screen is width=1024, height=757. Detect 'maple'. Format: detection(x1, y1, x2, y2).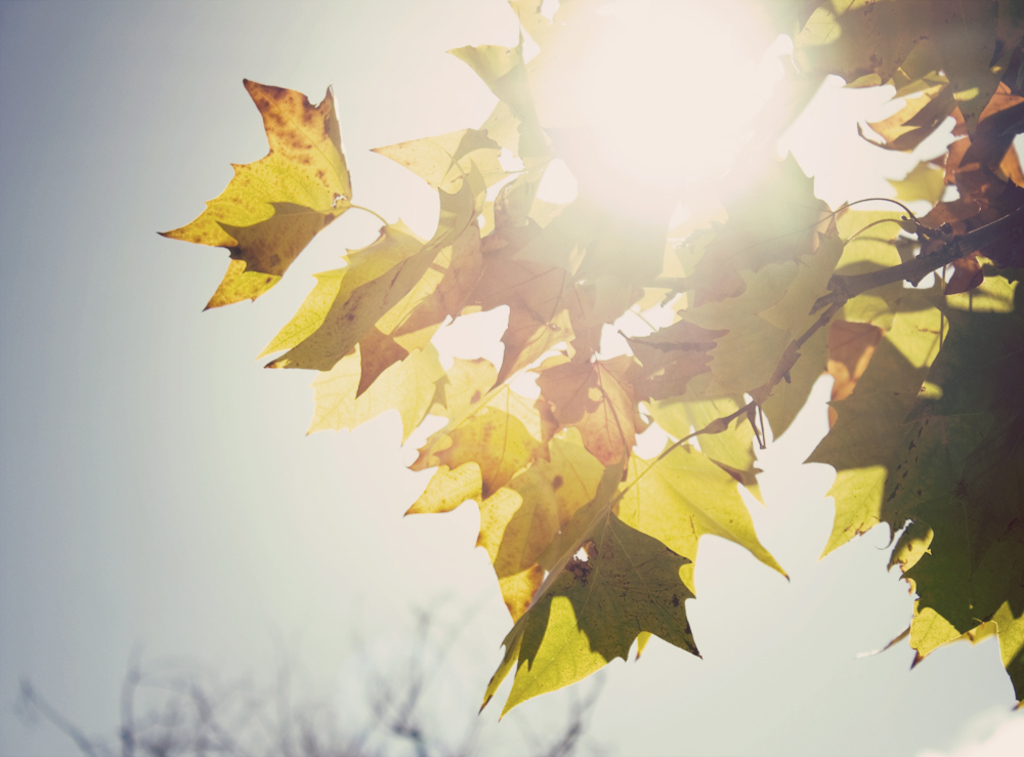
detection(157, 3, 1023, 726).
